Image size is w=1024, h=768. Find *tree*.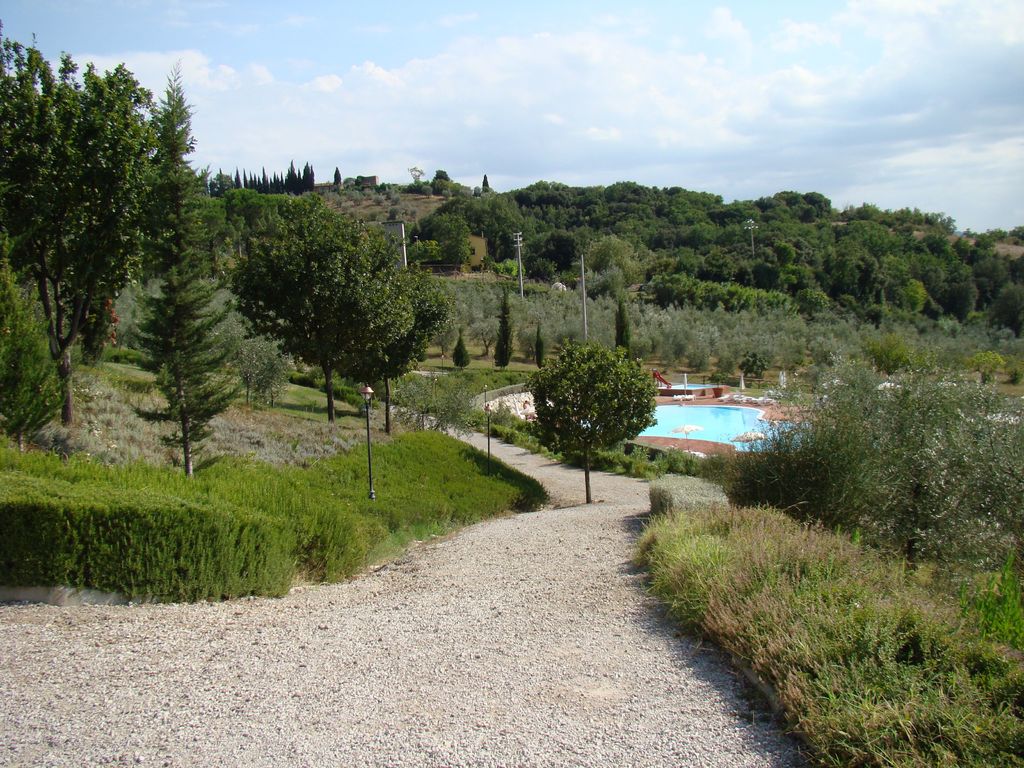
region(409, 168, 424, 181).
